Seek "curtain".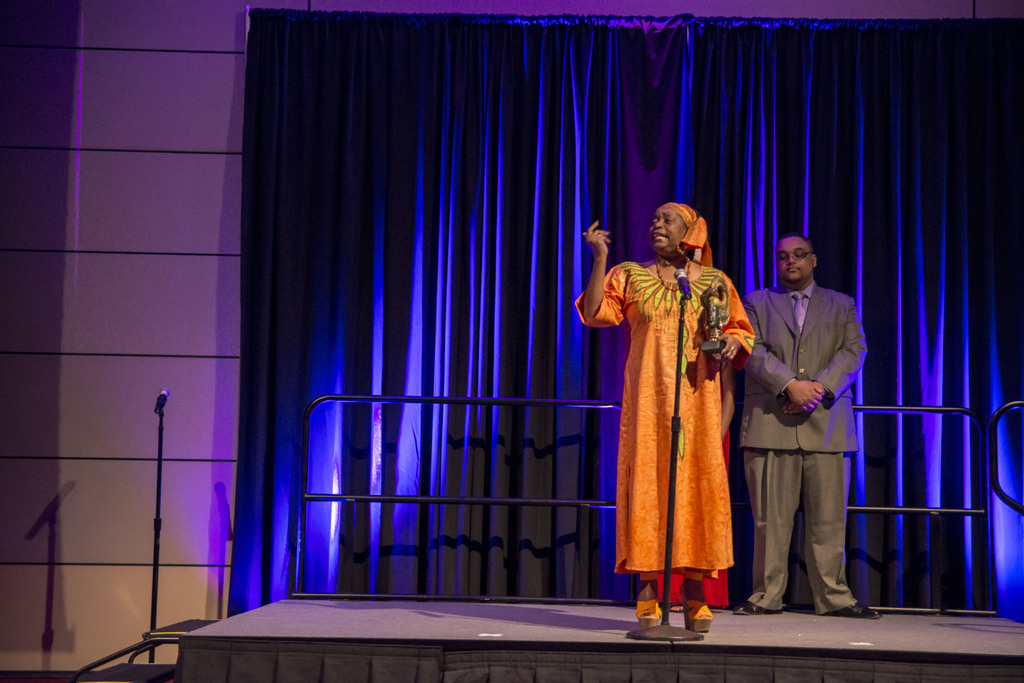
bbox(197, 18, 865, 626).
